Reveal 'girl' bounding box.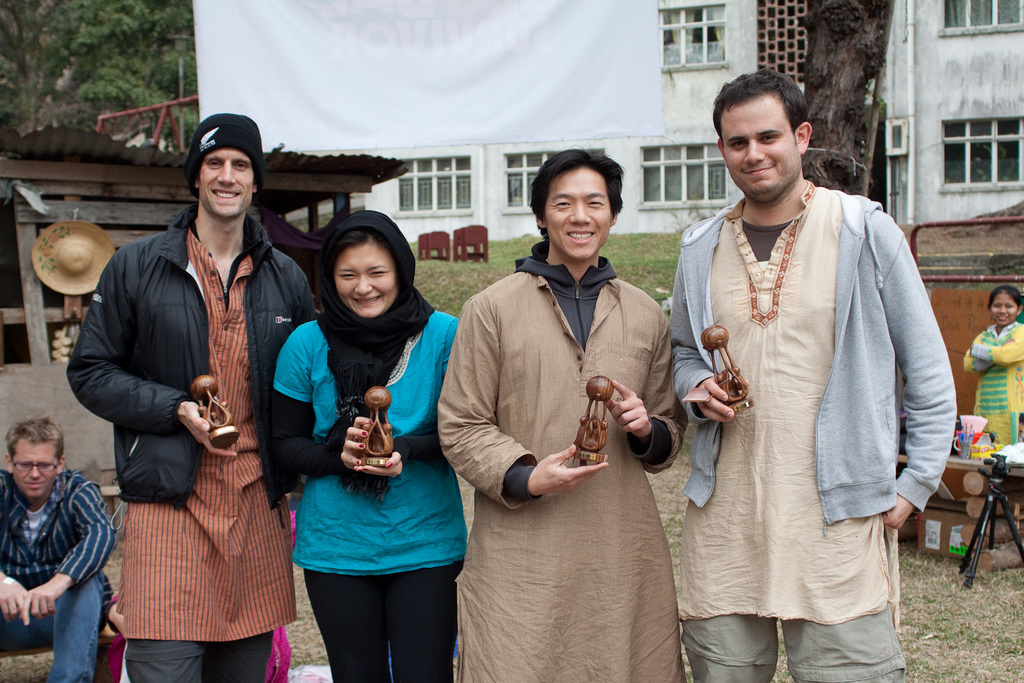
Revealed: rect(265, 219, 438, 682).
